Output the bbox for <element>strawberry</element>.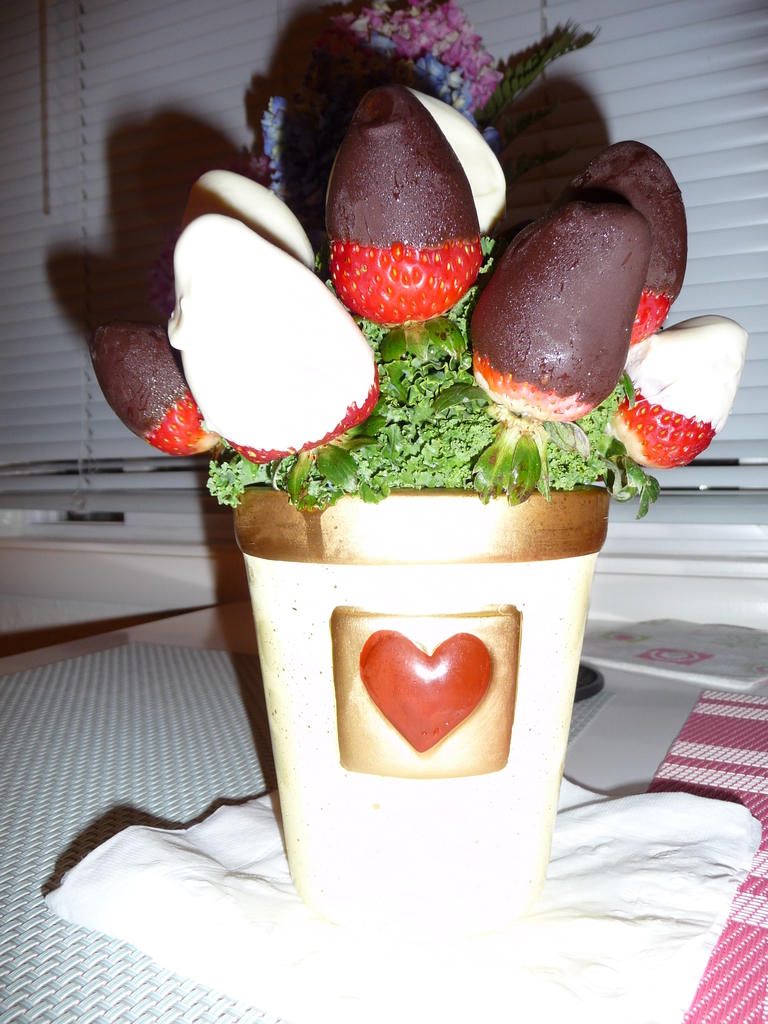
crop(171, 209, 389, 470).
